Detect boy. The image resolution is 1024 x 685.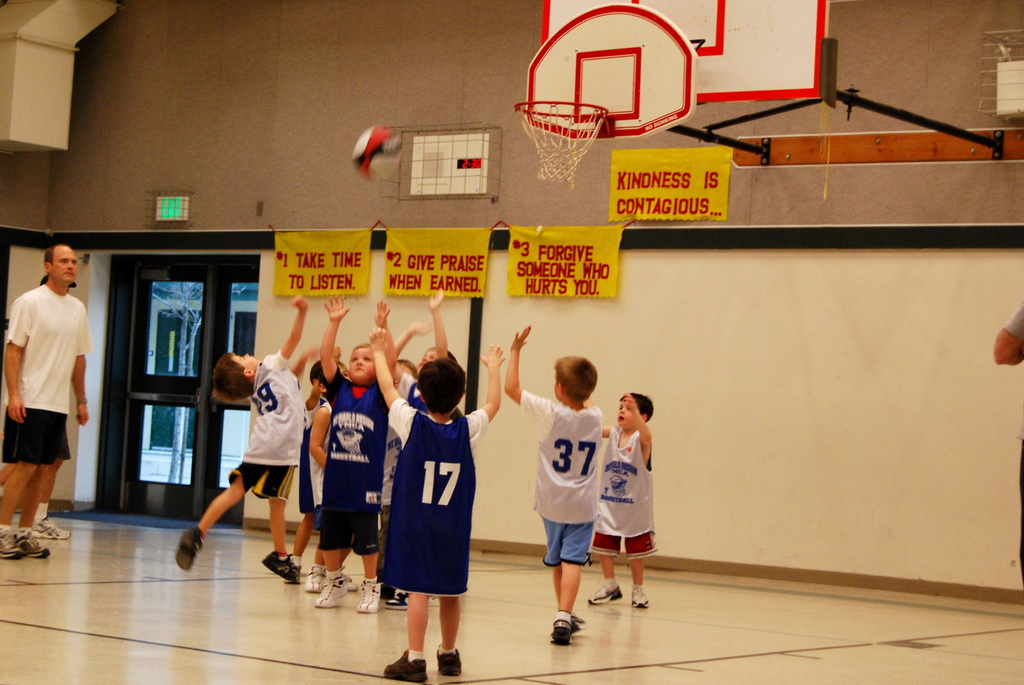
[173, 291, 320, 583].
